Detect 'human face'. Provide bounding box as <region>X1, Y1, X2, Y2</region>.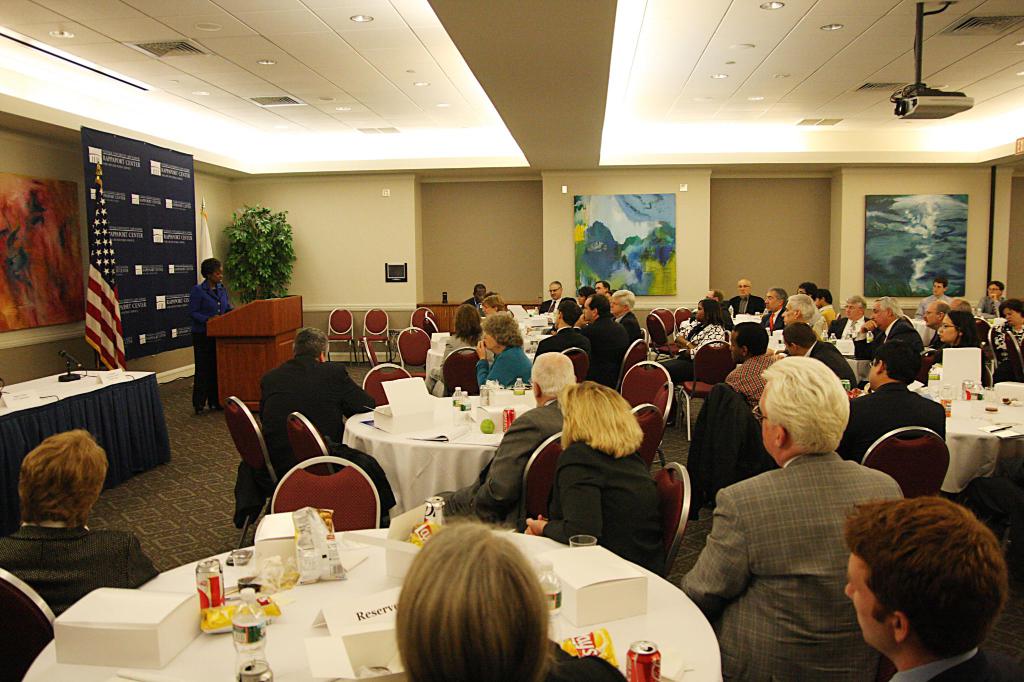
<region>705, 288, 715, 299</region>.
